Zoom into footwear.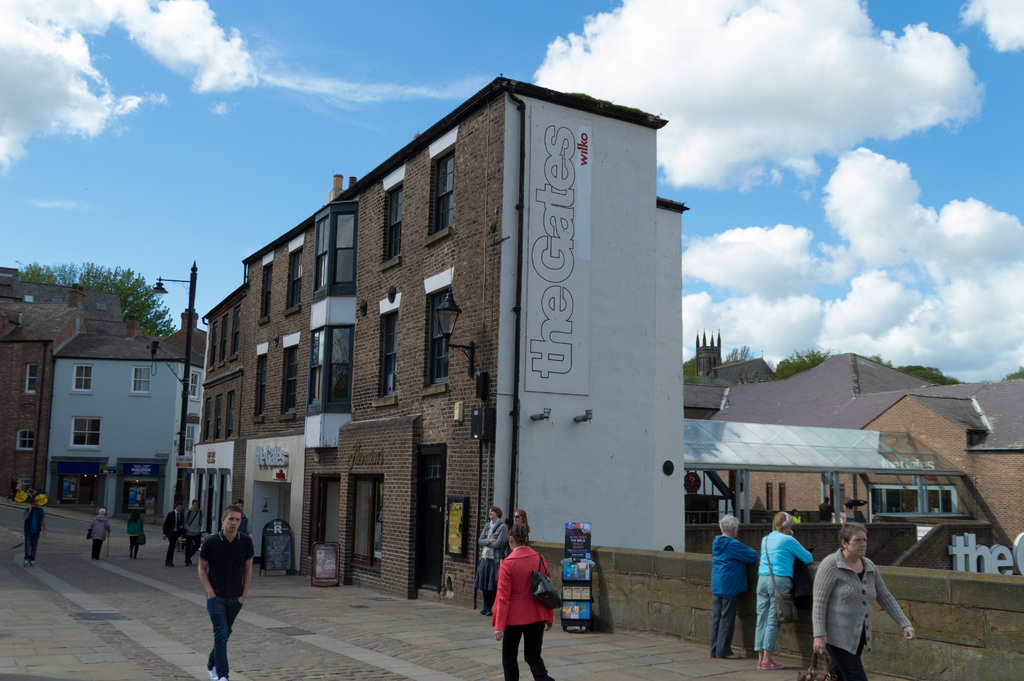
Zoom target: <box>219,676,227,680</box>.
